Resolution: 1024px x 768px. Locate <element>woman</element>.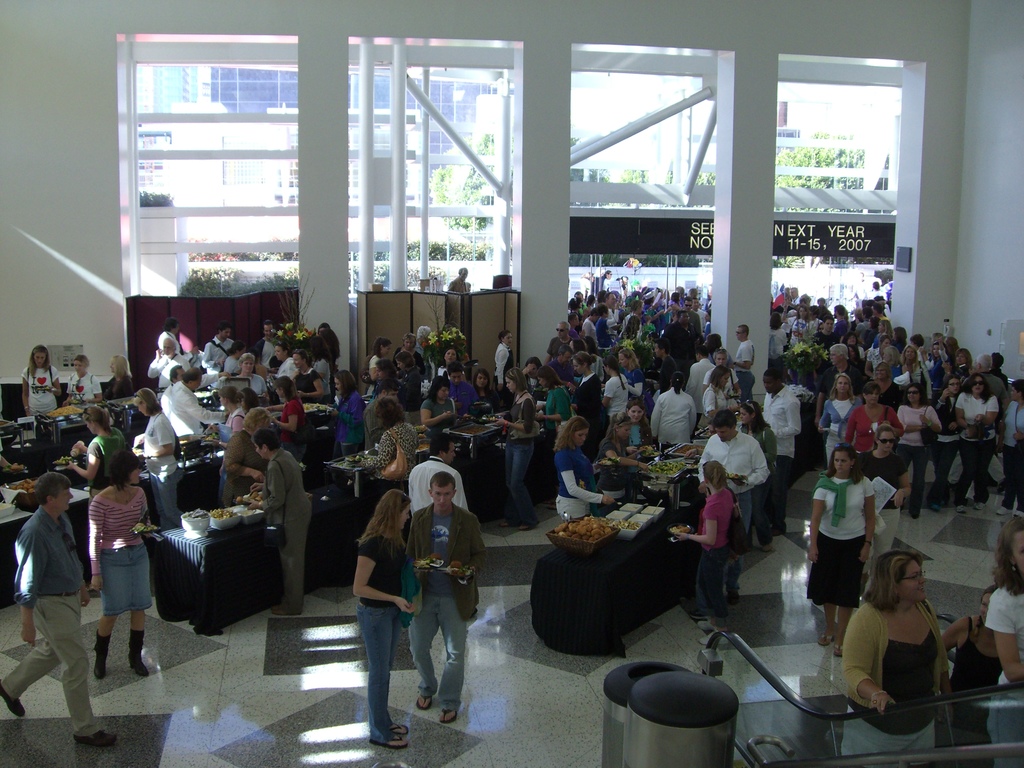
(273, 374, 307, 456).
